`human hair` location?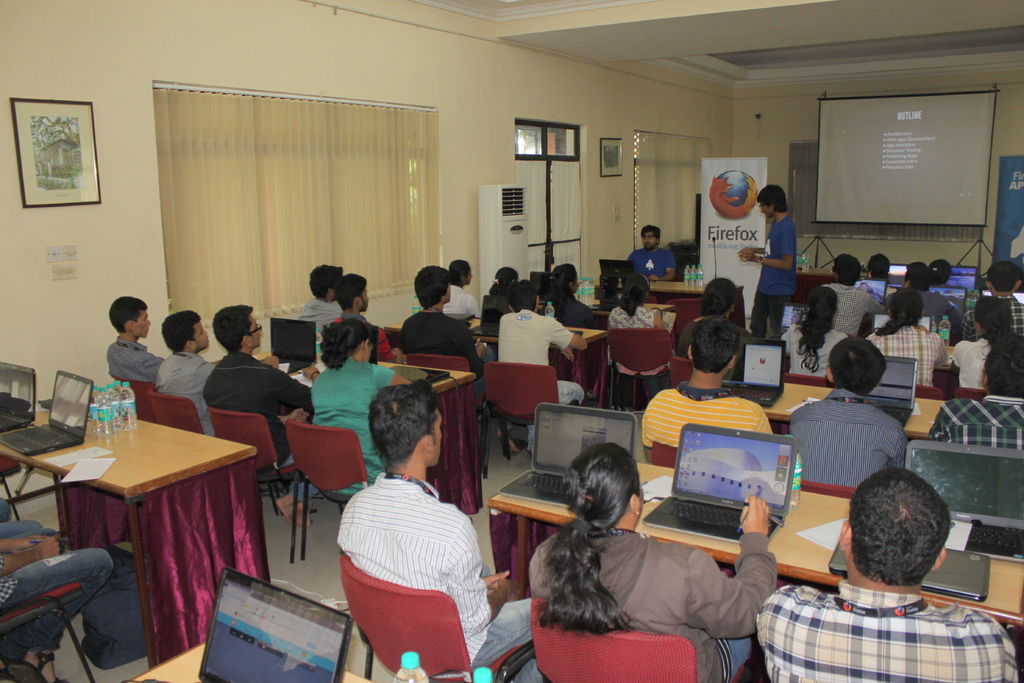
[552,261,576,305]
